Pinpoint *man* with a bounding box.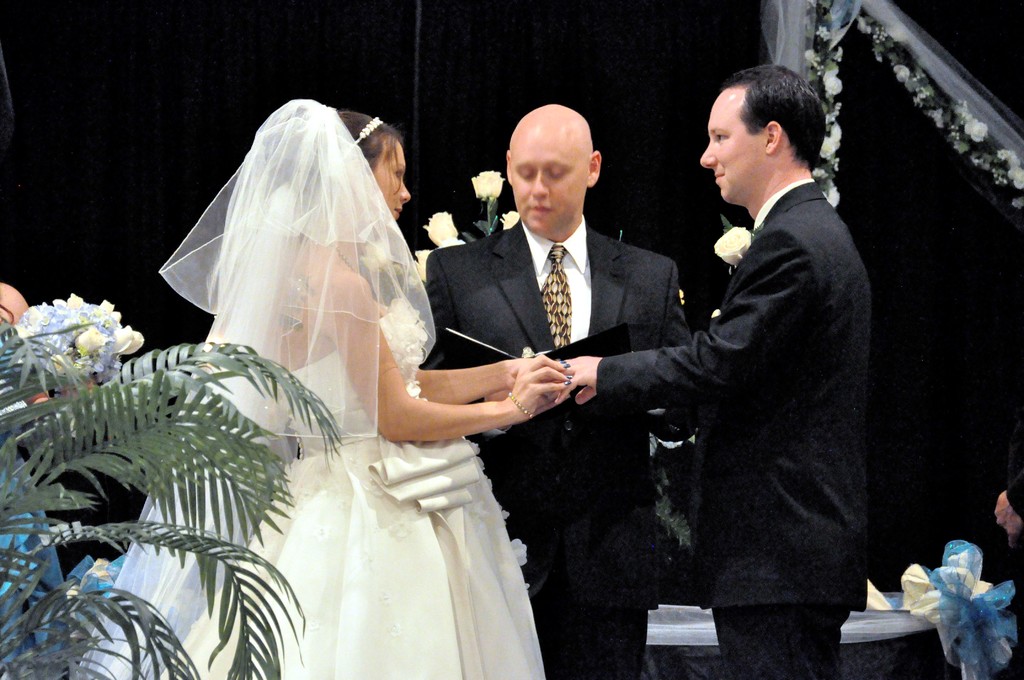
<box>416,99,688,679</box>.
